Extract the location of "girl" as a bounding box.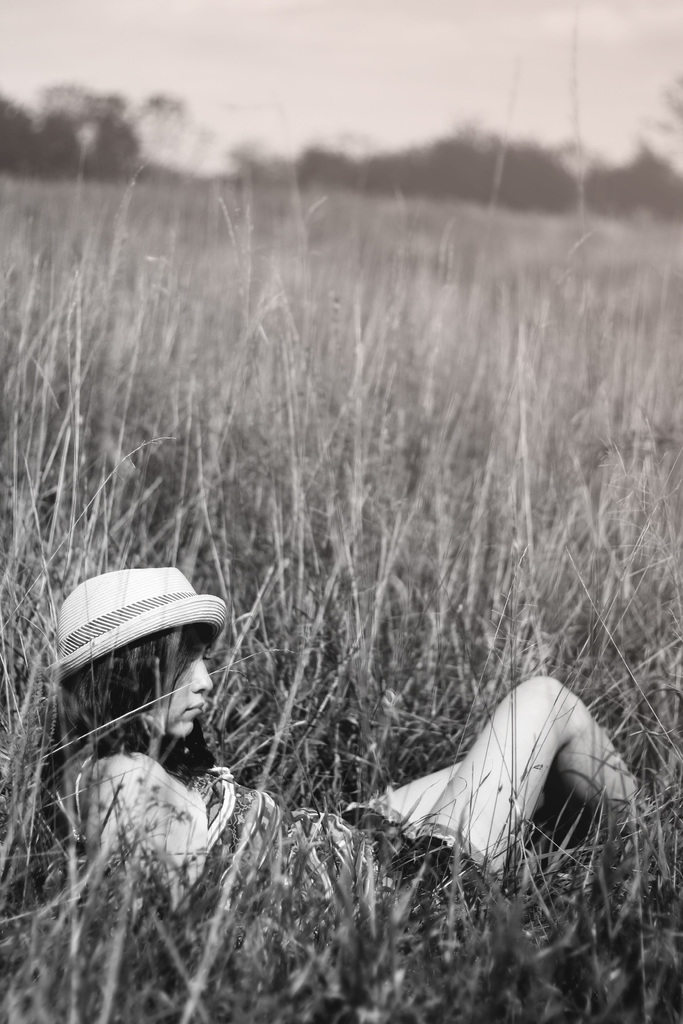
bbox=[46, 571, 640, 936].
